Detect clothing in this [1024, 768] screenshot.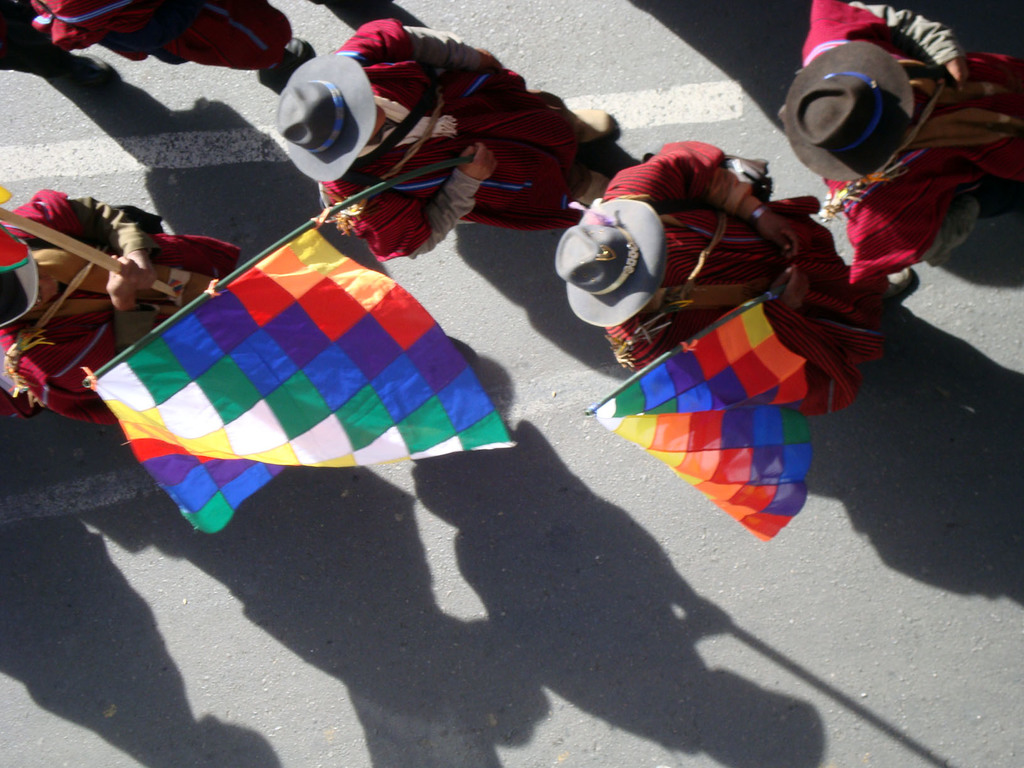
Detection: select_region(591, 136, 891, 426).
